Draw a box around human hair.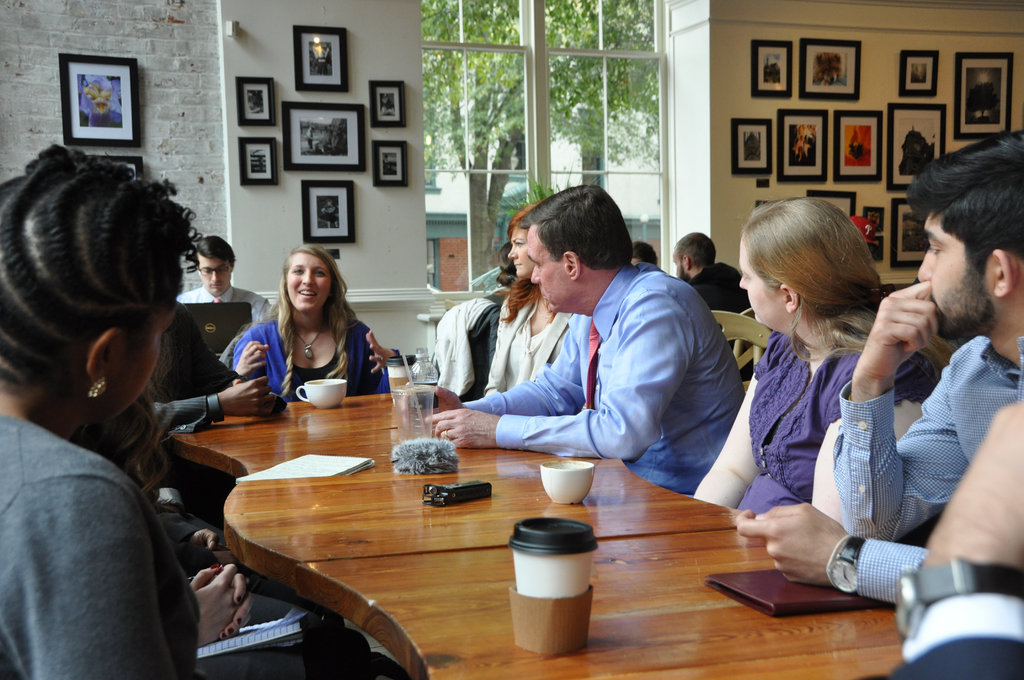
<region>250, 240, 361, 401</region>.
